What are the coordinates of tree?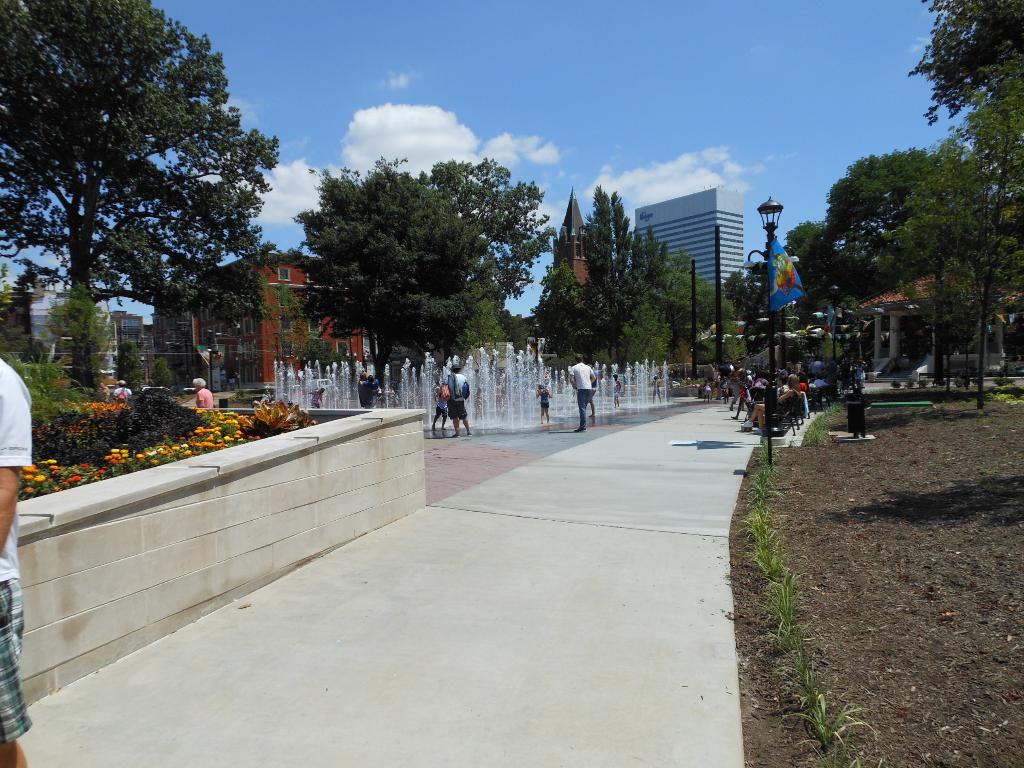
[531,179,742,387].
